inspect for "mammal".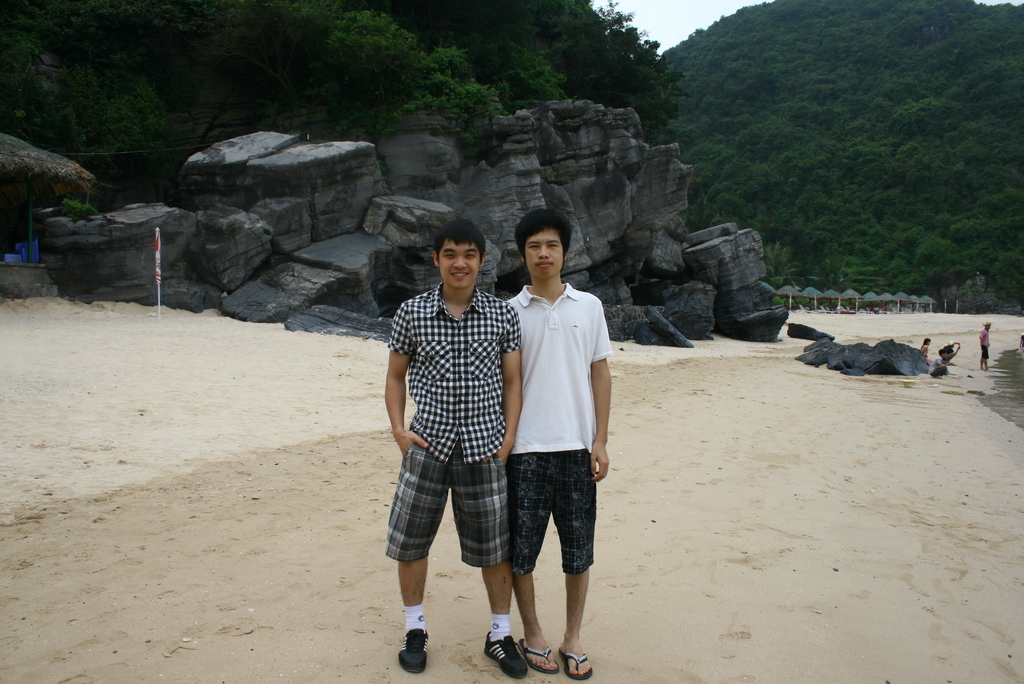
Inspection: [497,207,610,681].
